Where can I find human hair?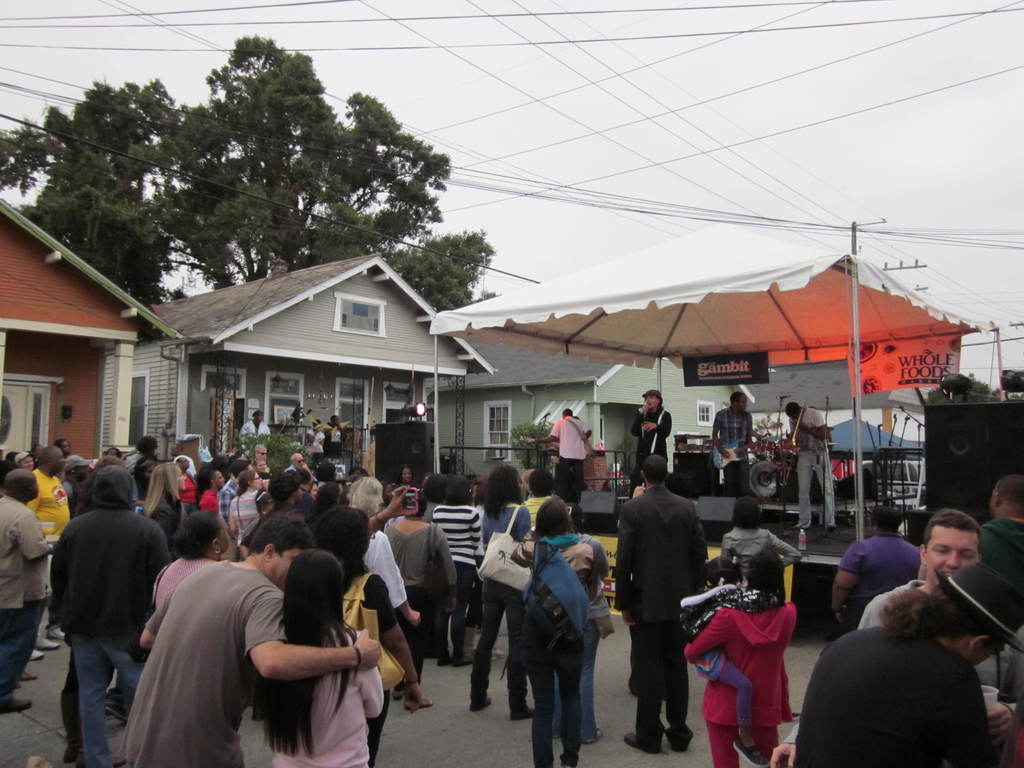
You can find it at [260,565,345,664].
